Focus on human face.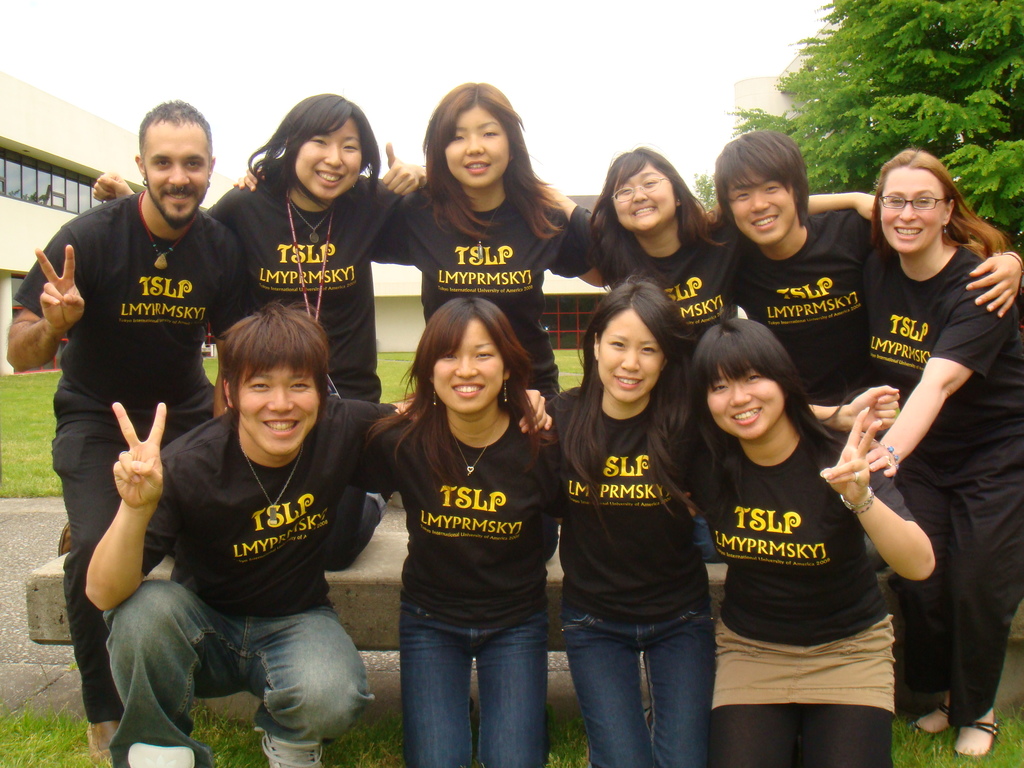
Focused at detection(708, 363, 786, 435).
